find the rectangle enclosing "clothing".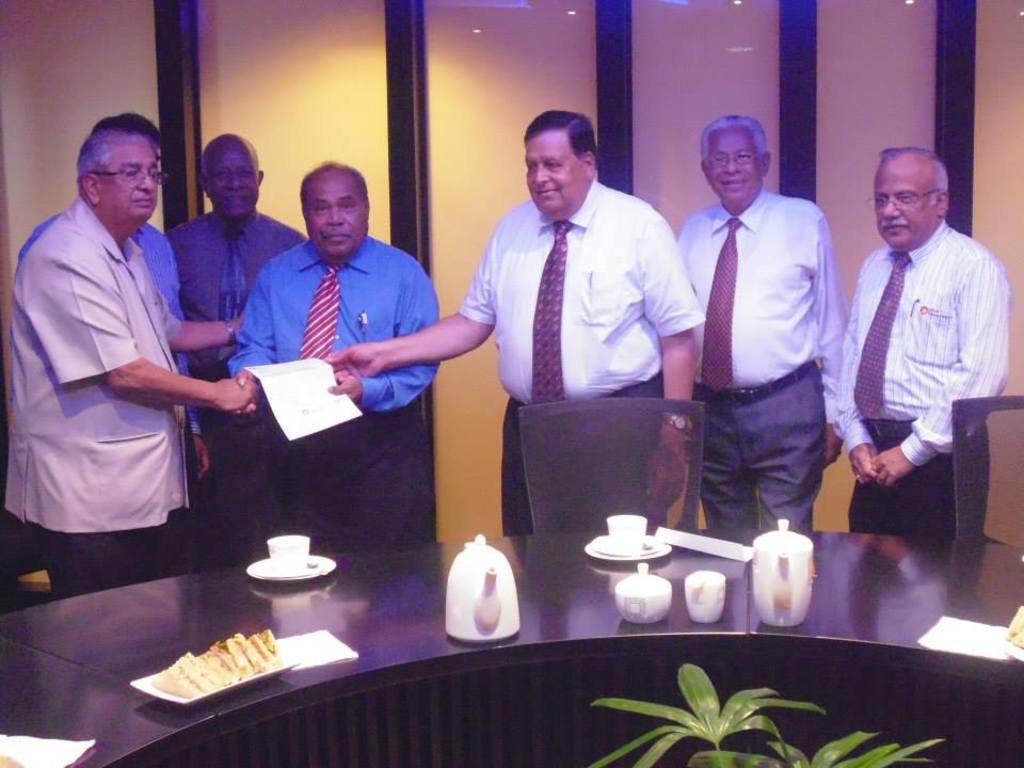
[x1=677, y1=191, x2=846, y2=540].
